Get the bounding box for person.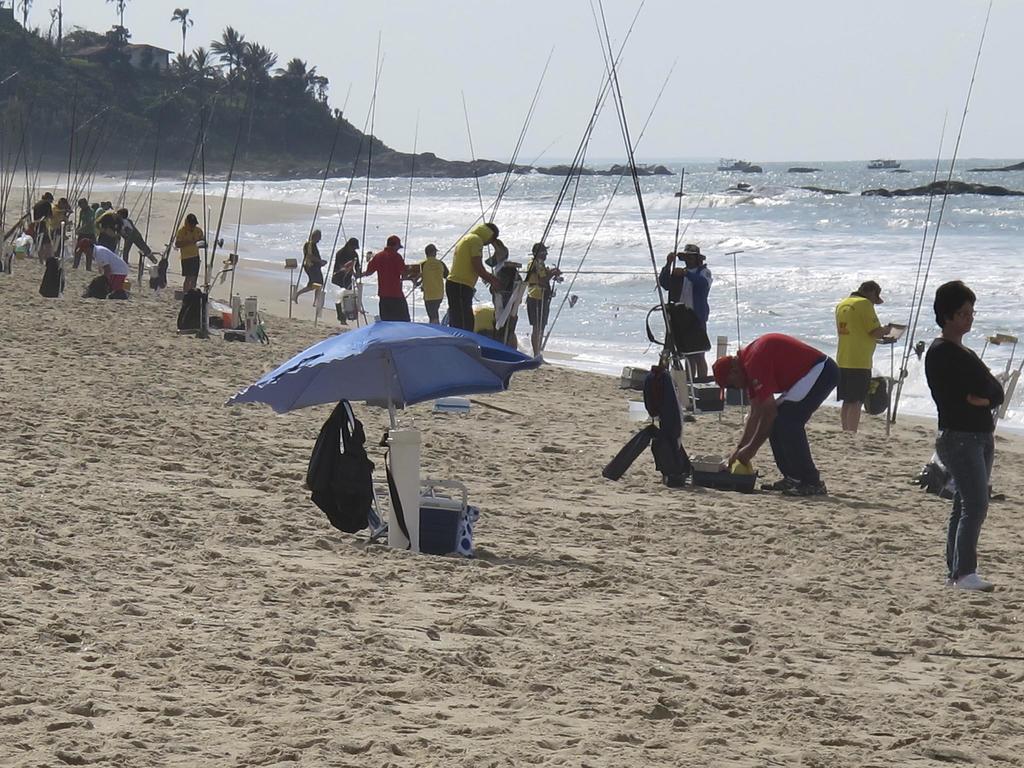
710 328 842 499.
